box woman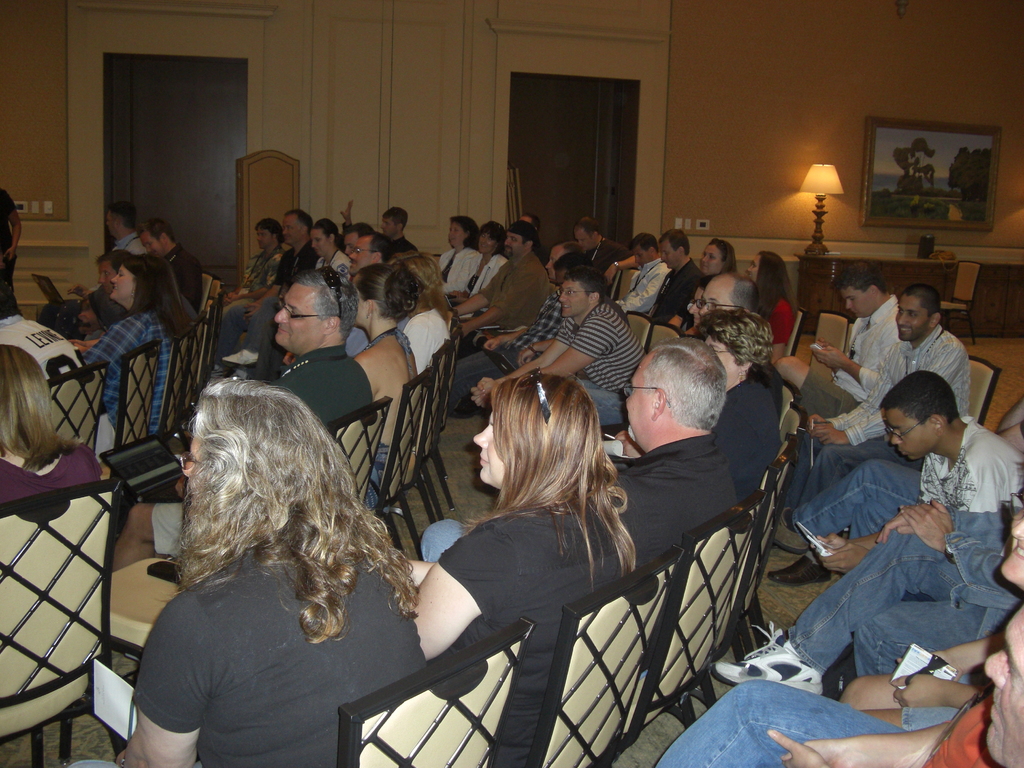
[left=838, top=476, right=1023, bottom=726]
